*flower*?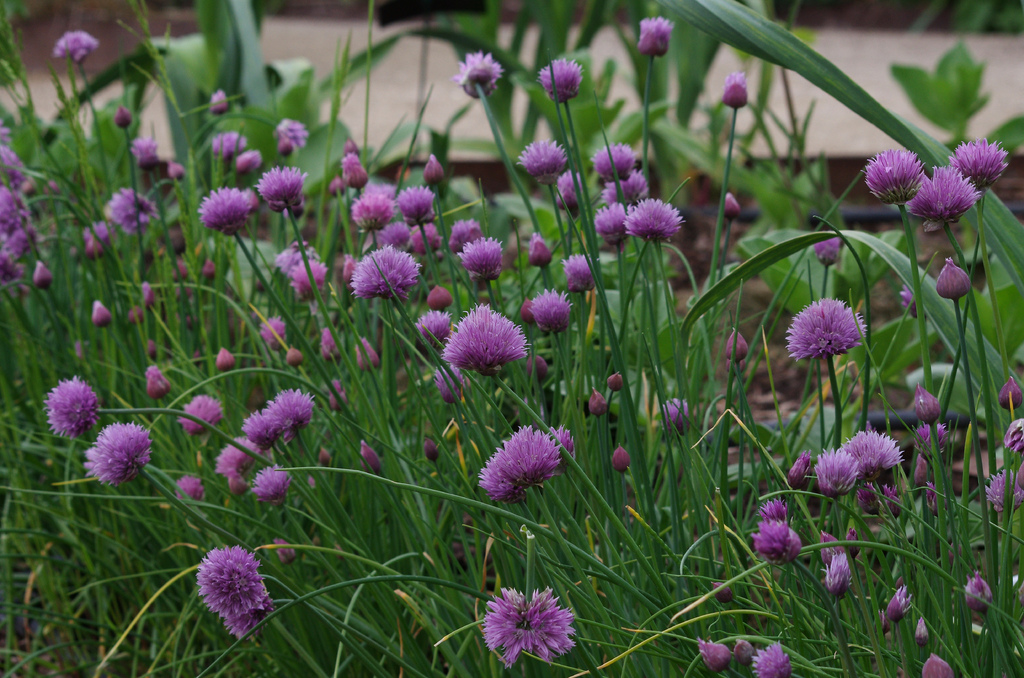
locate(562, 249, 598, 295)
